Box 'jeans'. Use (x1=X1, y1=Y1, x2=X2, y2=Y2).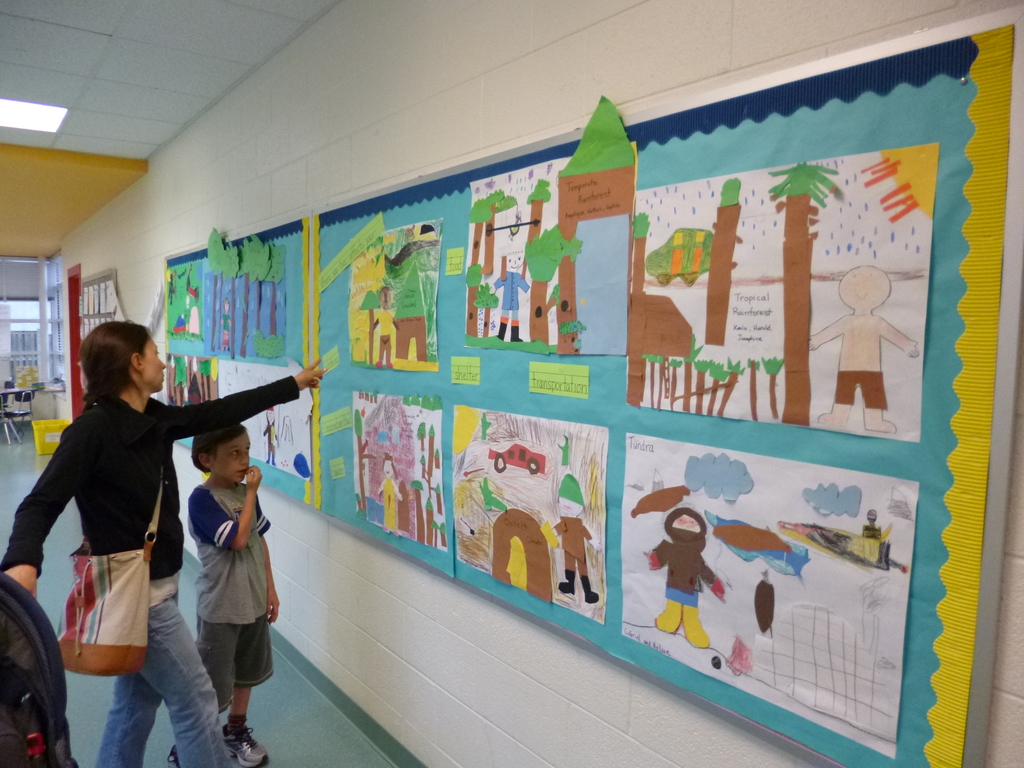
(x1=96, y1=601, x2=222, y2=767).
